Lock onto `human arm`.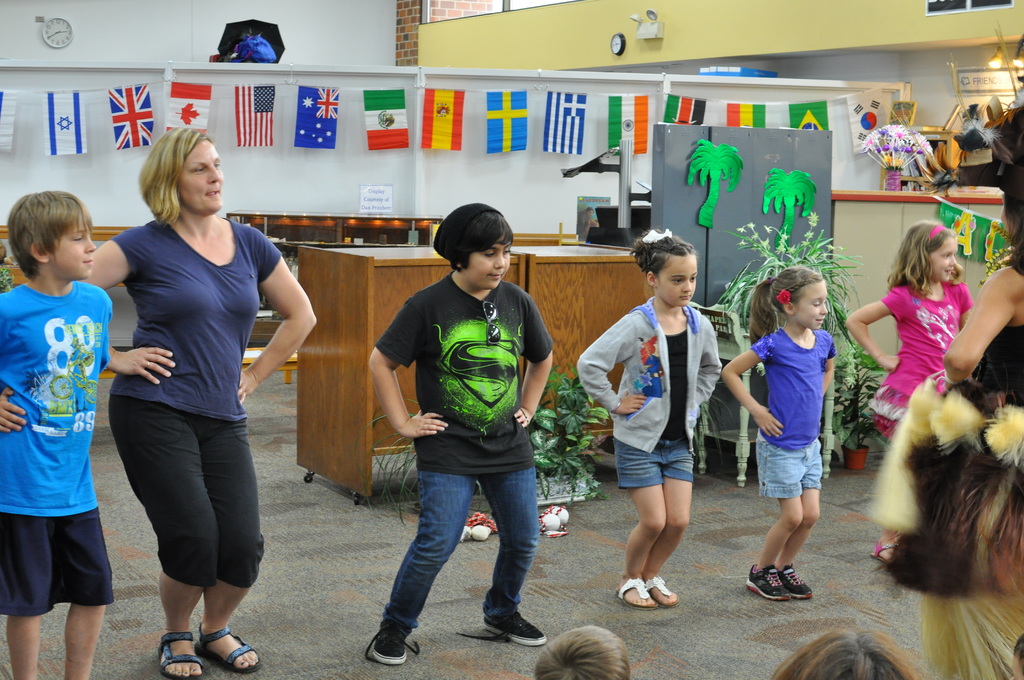
Locked: [x1=241, y1=266, x2=310, y2=378].
